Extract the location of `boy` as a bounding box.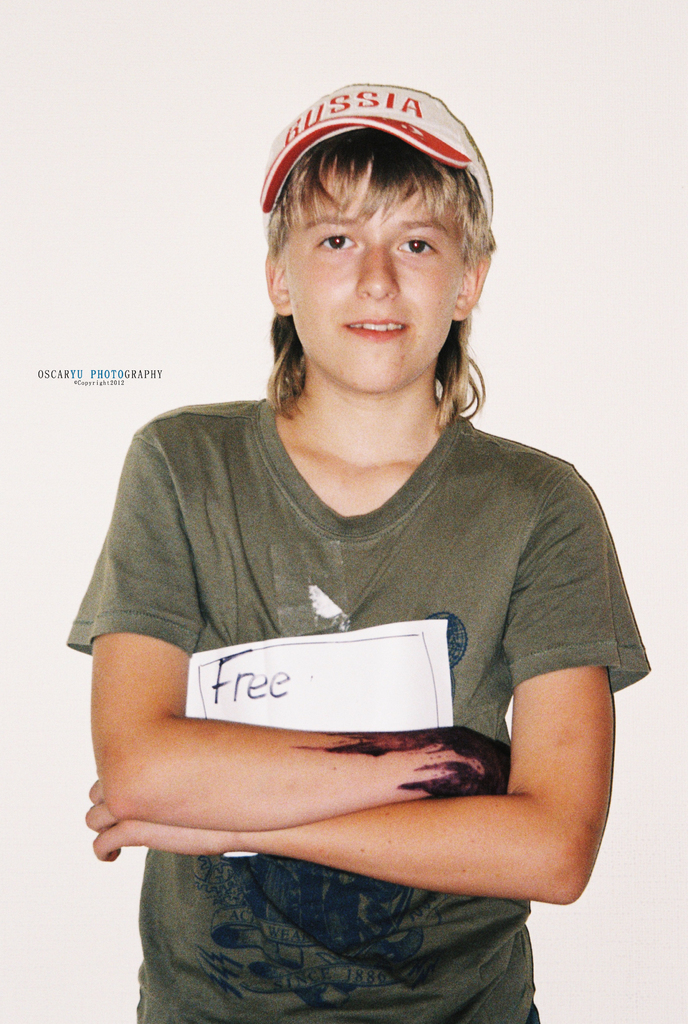
<box>111,102,613,970</box>.
